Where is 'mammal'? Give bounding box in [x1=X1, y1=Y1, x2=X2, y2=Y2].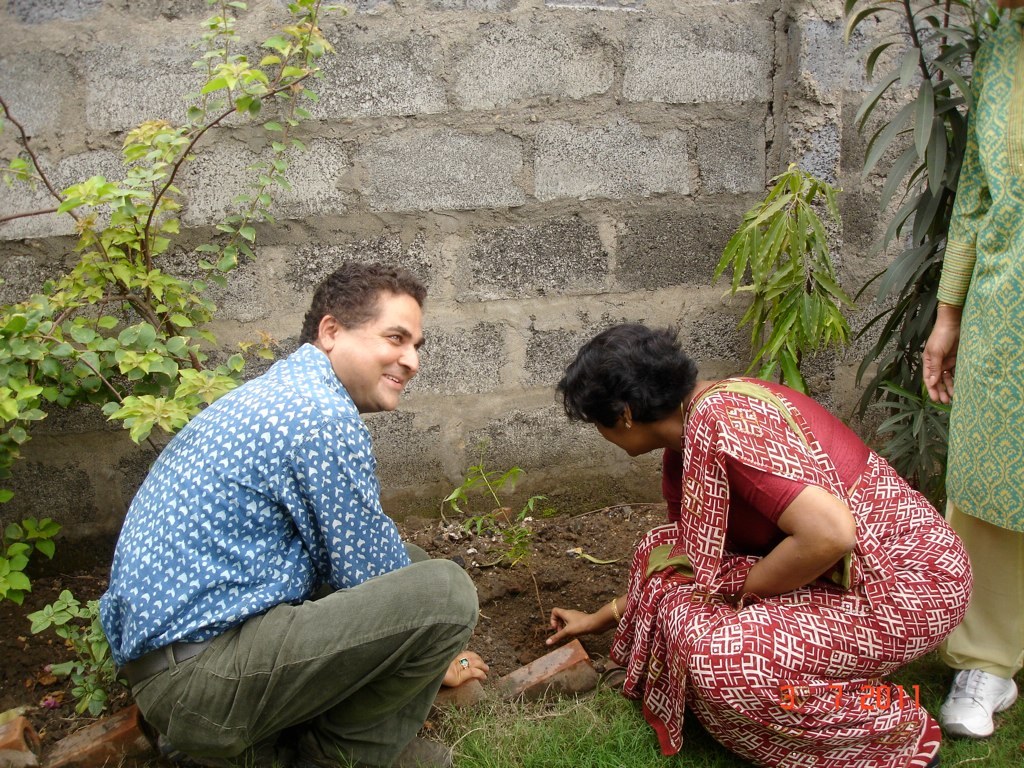
[x1=502, y1=381, x2=993, y2=732].
